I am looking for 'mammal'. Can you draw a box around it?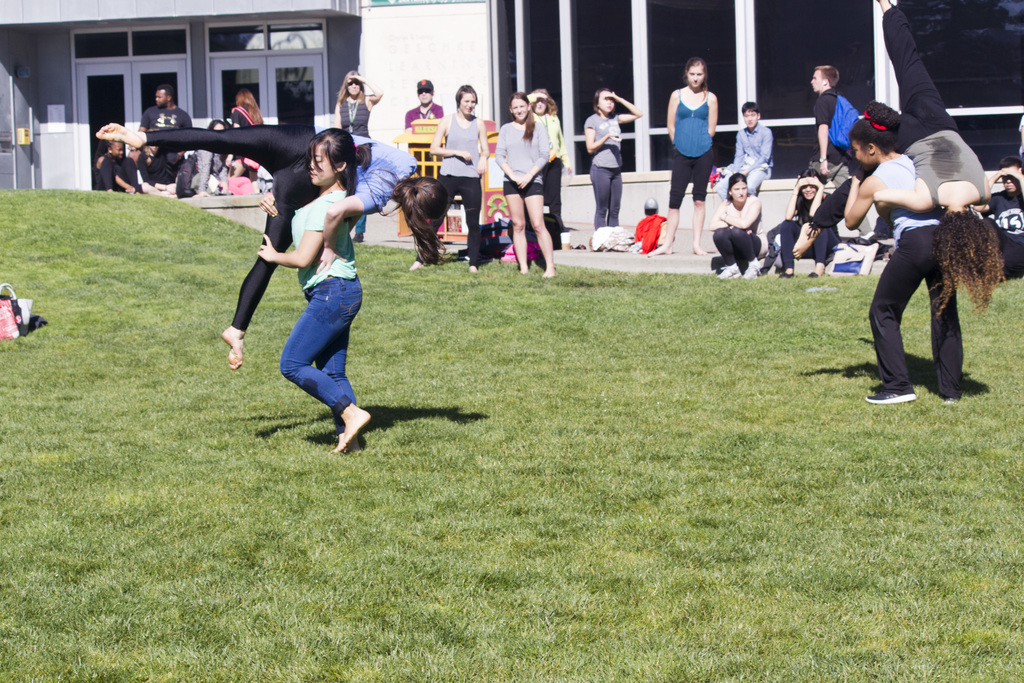
Sure, the bounding box is x1=413 y1=83 x2=489 y2=270.
